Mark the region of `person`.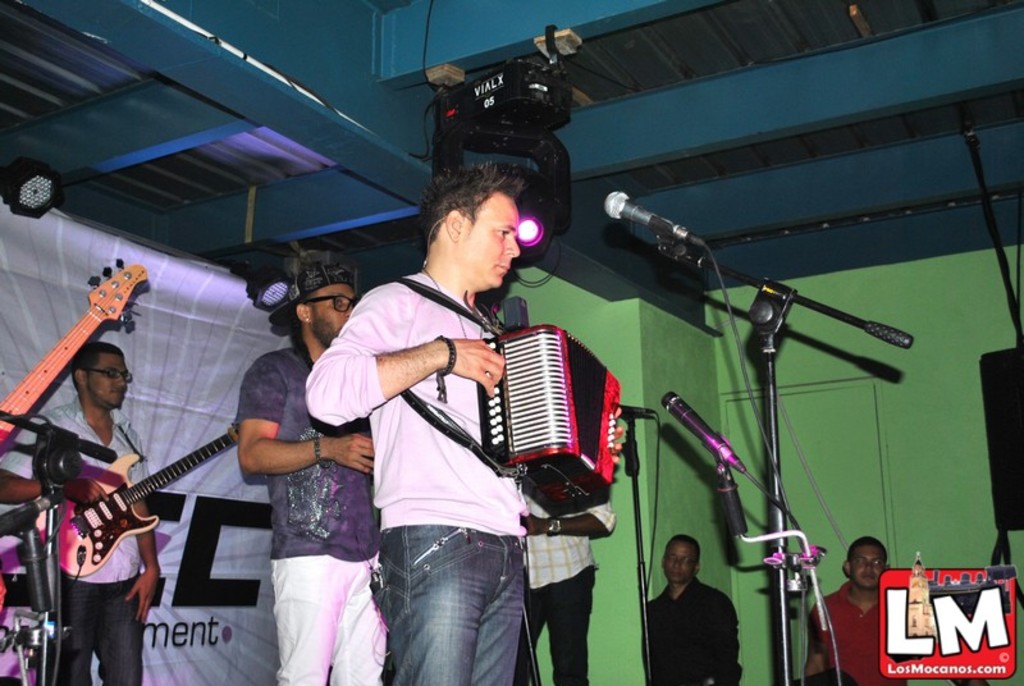
Region: bbox=(516, 494, 616, 685).
